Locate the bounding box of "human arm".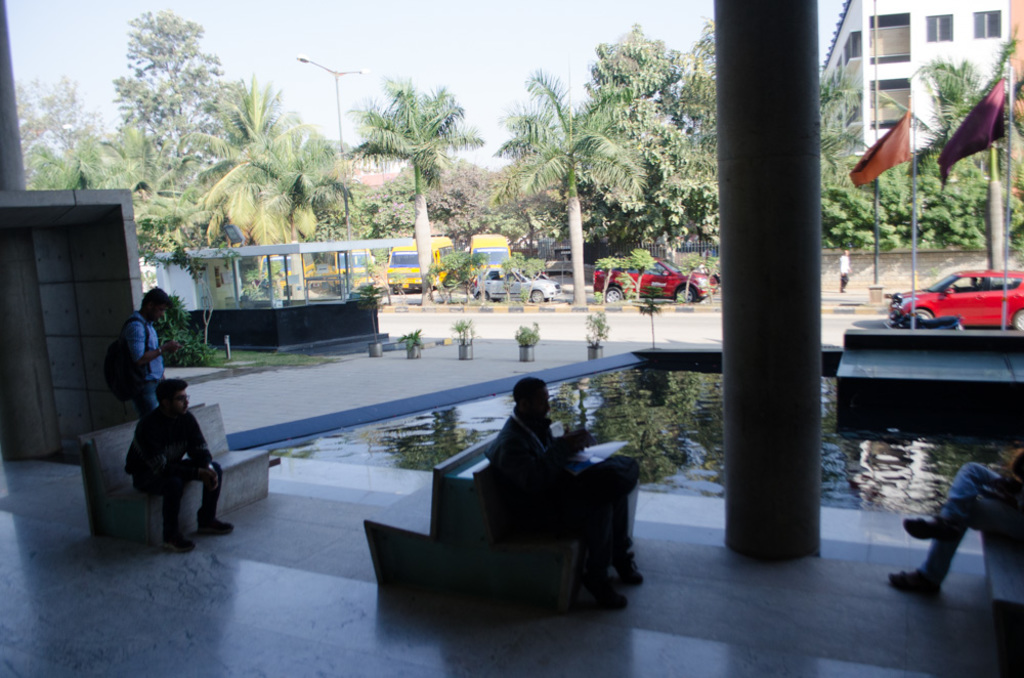
Bounding box: (186, 413, 216, 488).
